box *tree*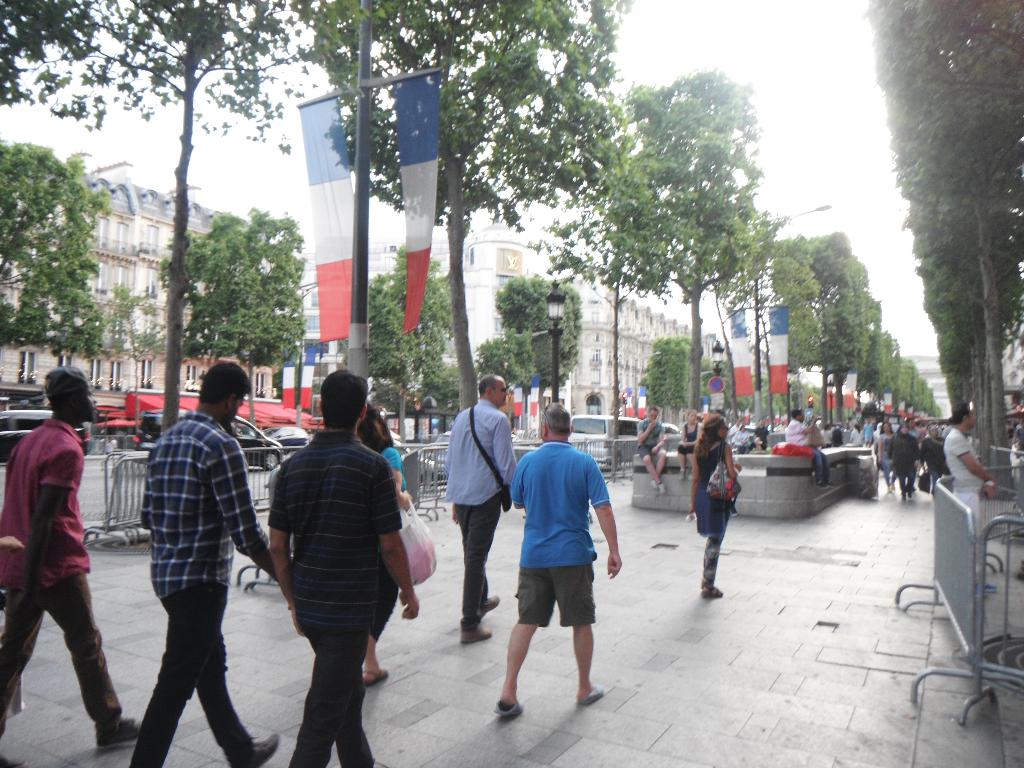
(left=0, top=0, right=317, bottom=436)
